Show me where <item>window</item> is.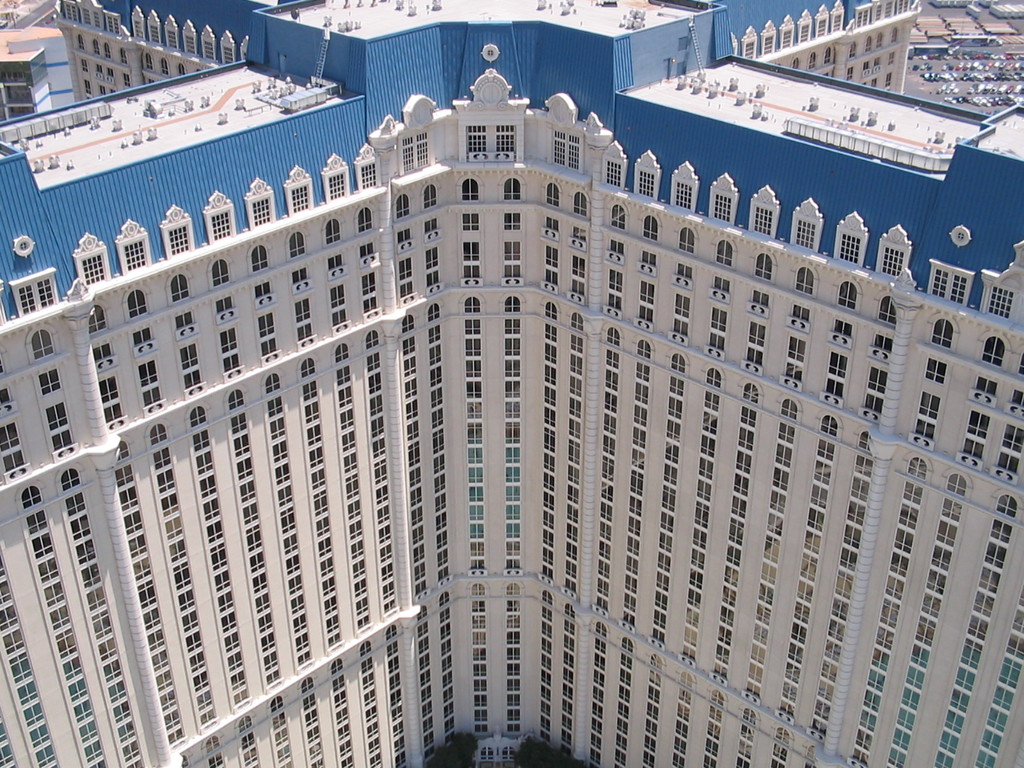
<item>window</item> is at region(797, 15, 806, 44).
